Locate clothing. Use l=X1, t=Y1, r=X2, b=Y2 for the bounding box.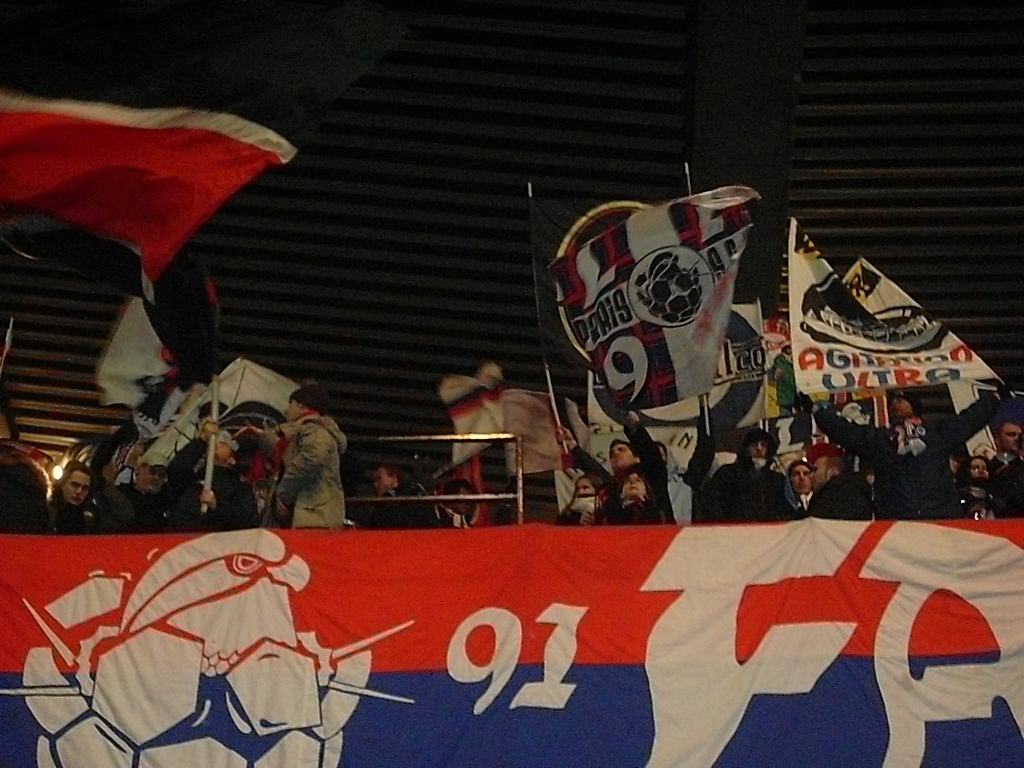
l=601, t=462, r=666, b=527.
